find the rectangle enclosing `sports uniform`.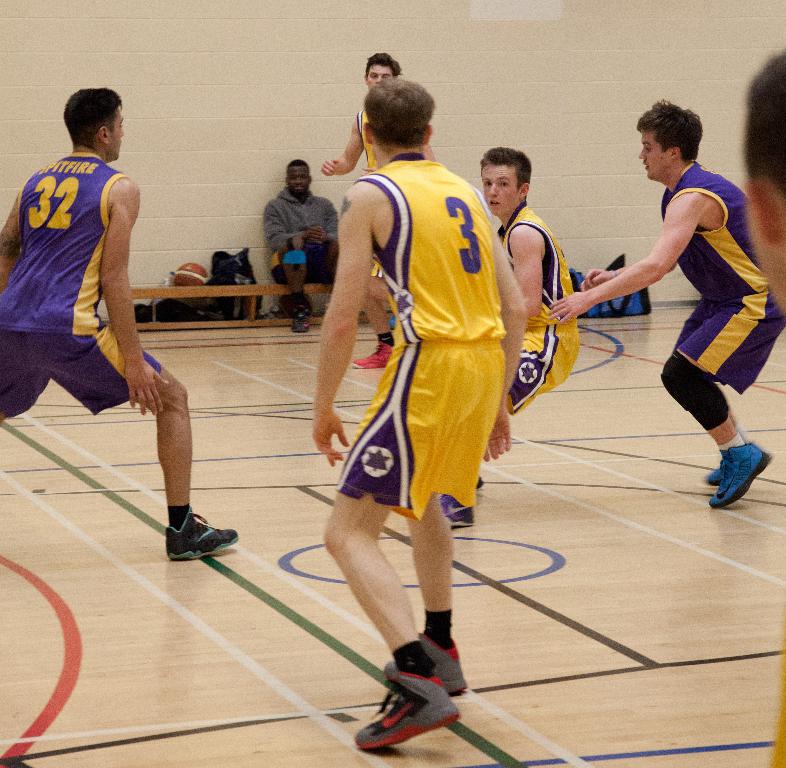
bbox(11, 136, 253, 570).
